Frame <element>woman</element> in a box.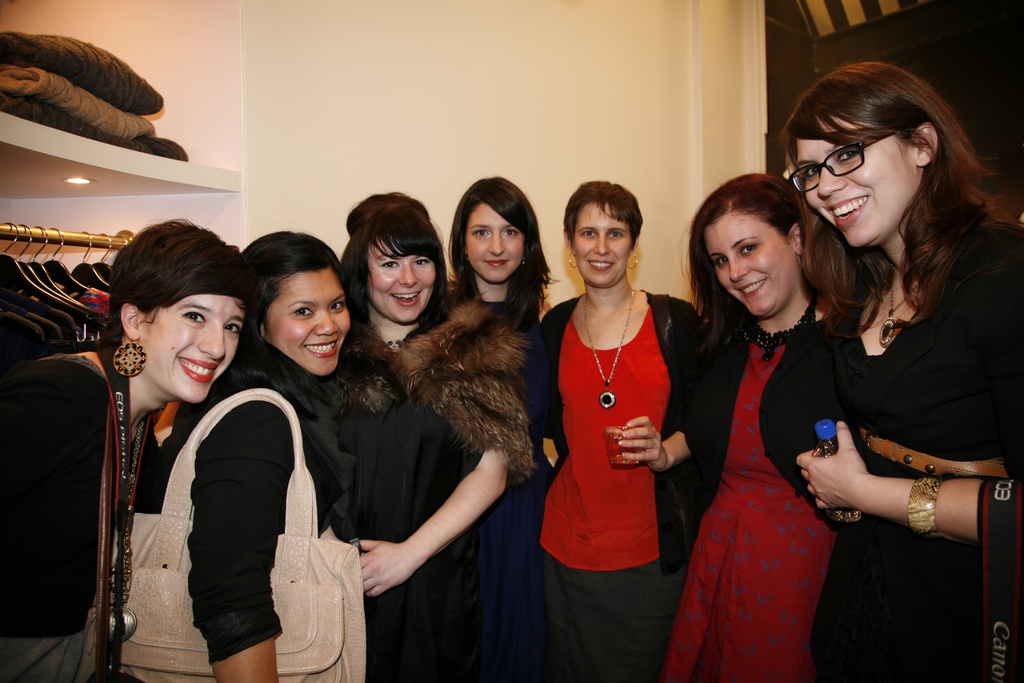
[x1=458, y1=179, x2=554, y2=359].
